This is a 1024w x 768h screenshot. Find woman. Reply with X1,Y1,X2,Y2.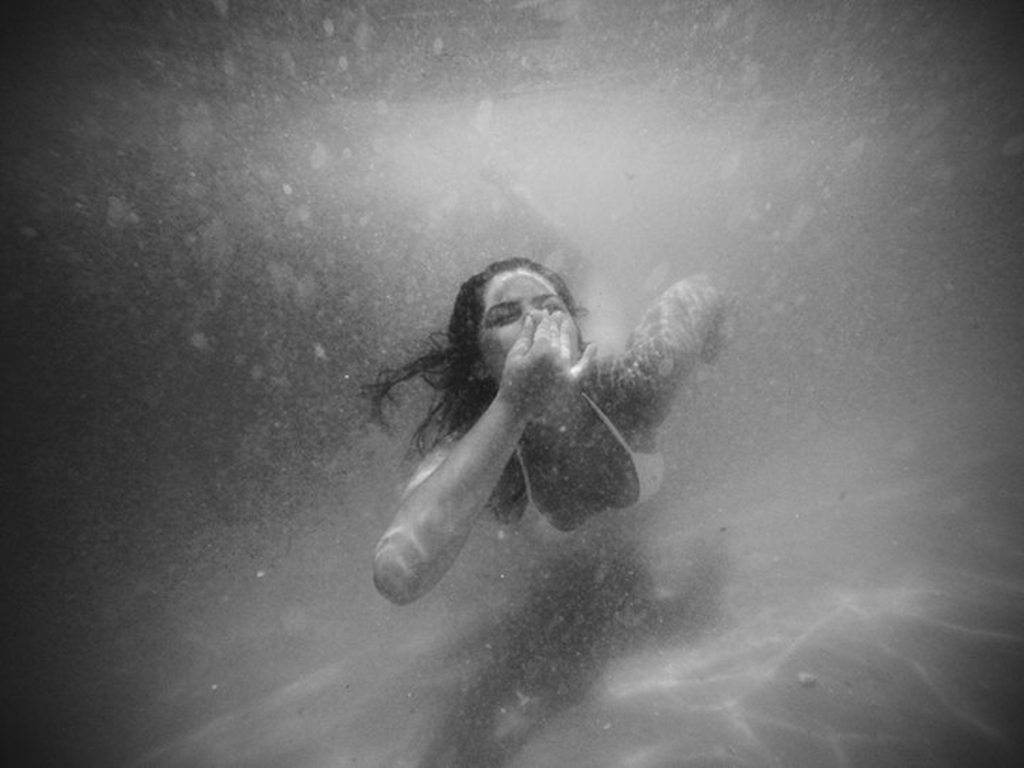
363,255,654,602.
